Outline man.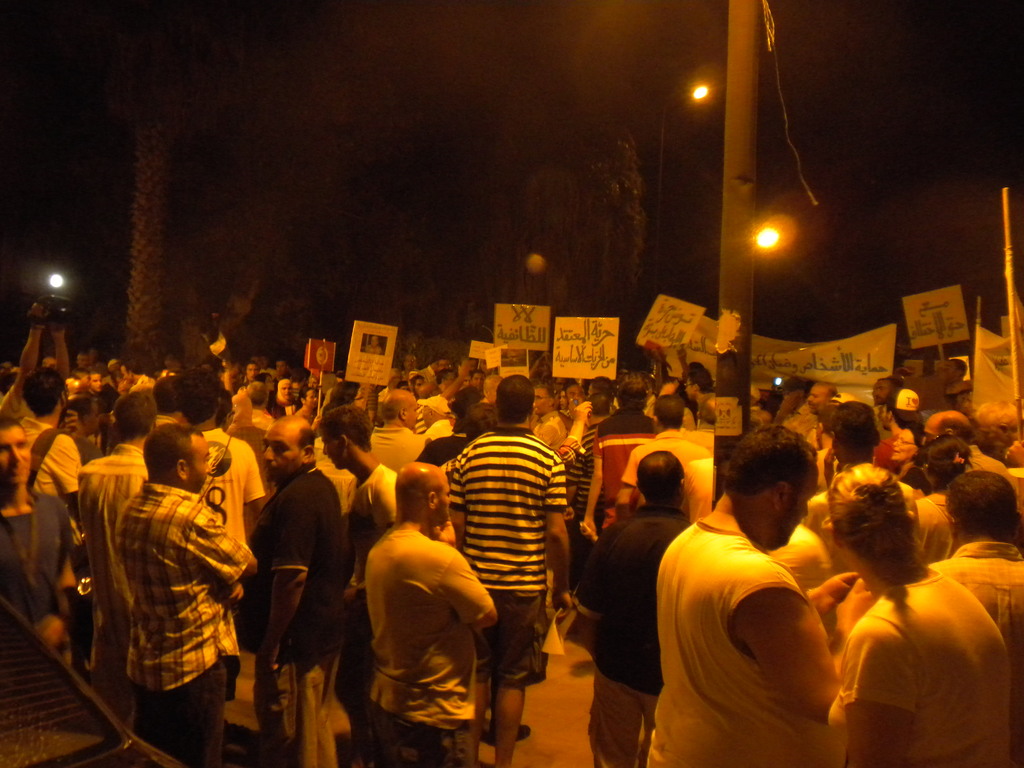
Outline: 172, 367, 267, 645.
